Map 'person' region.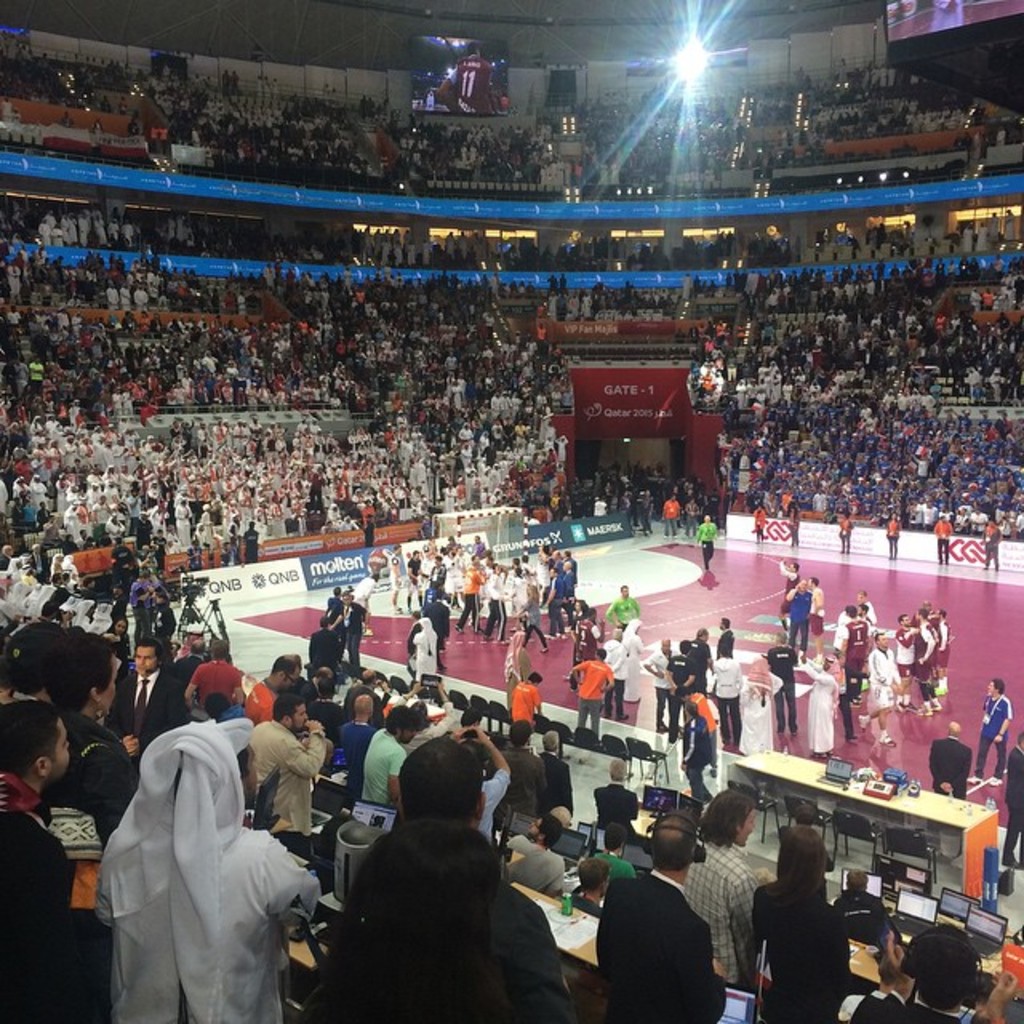
Mapped to (x1=976, y1=675, x2=1018, y2=794).
